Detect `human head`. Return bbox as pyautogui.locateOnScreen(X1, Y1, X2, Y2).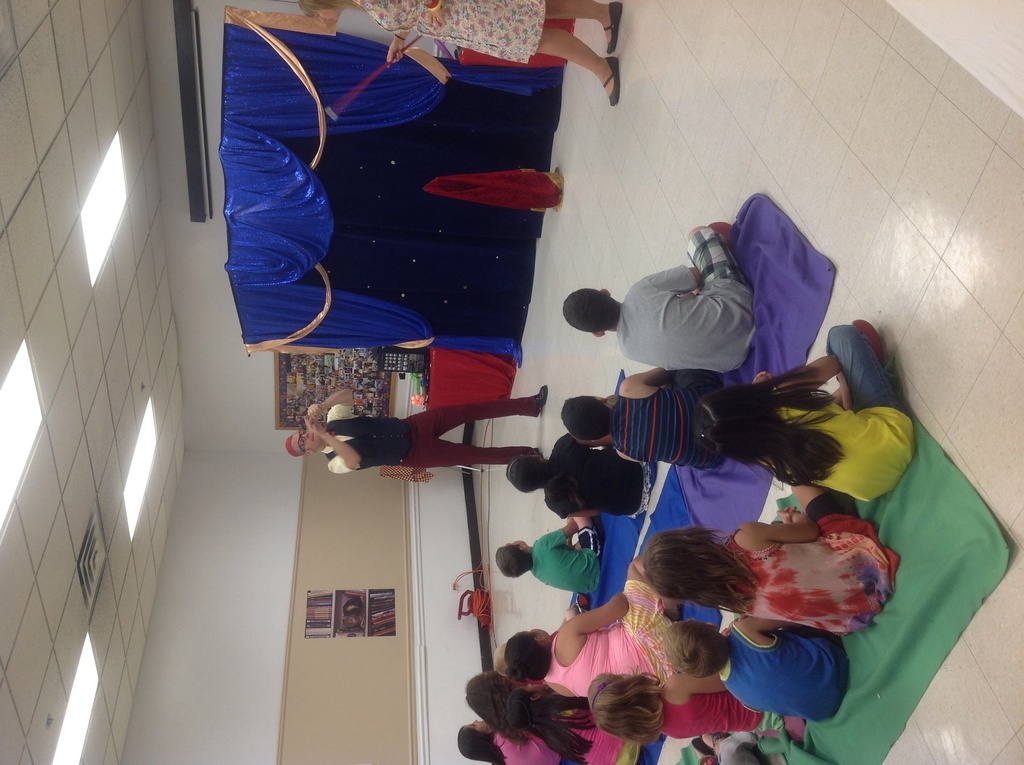
pyautogui.locateOnScreen(460, 720, 493, 757).
